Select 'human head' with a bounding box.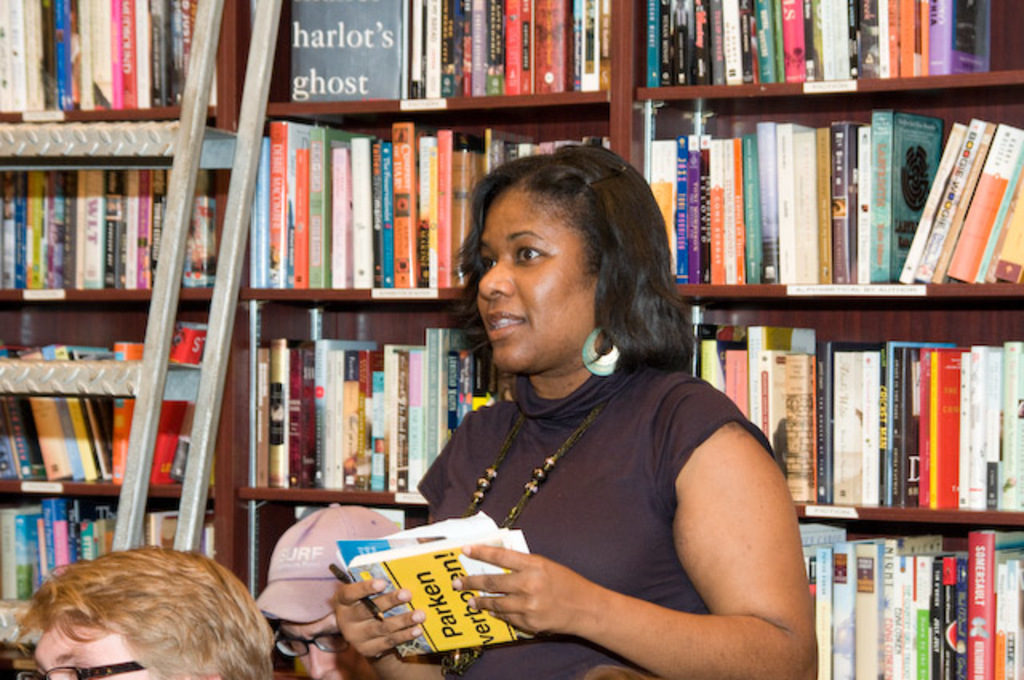
<region>22, 542, 277, 678</region>.
